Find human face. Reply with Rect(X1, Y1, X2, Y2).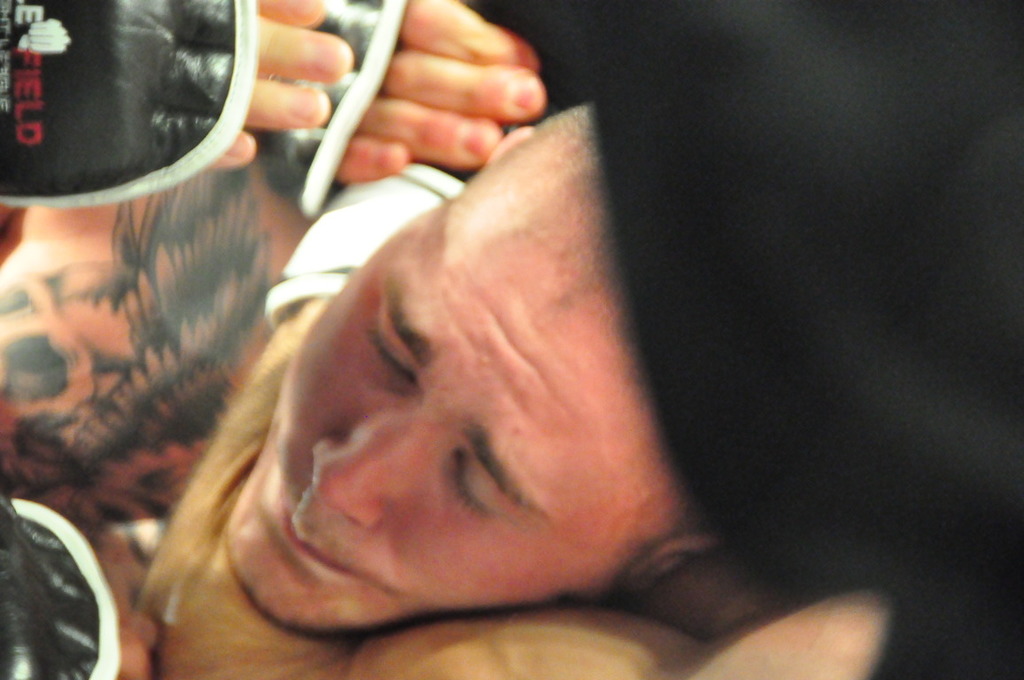
Rect(233, 122, 668, 633).
